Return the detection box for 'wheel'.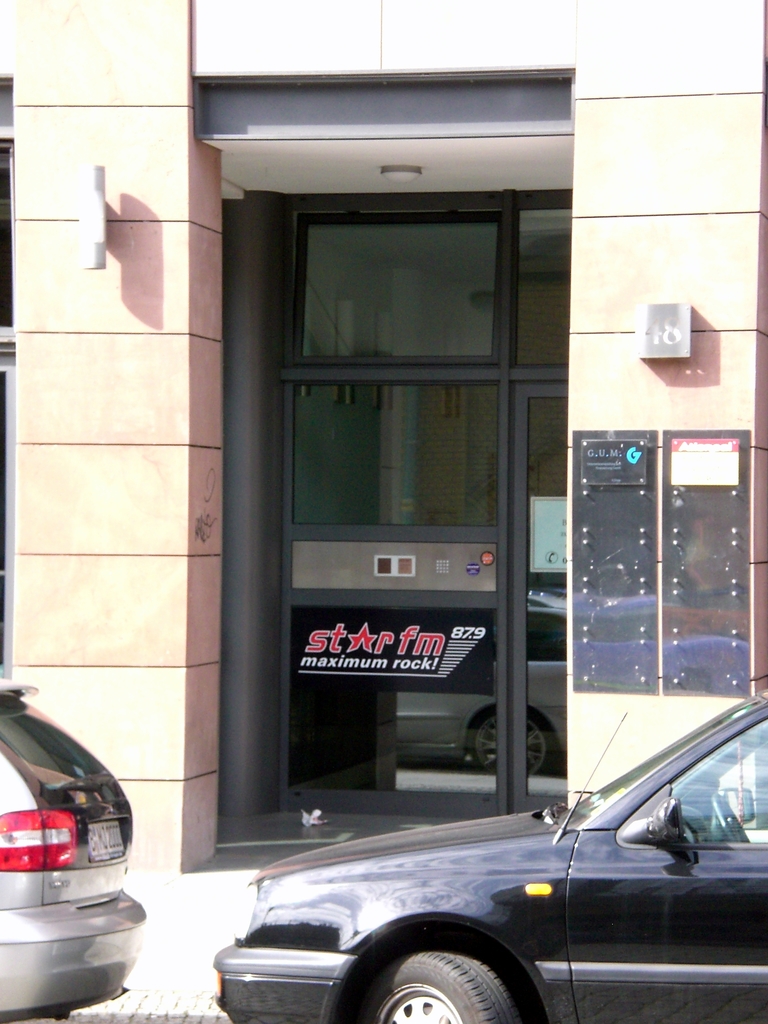
<bbox>712, 794, 750, 845</bbox>.
